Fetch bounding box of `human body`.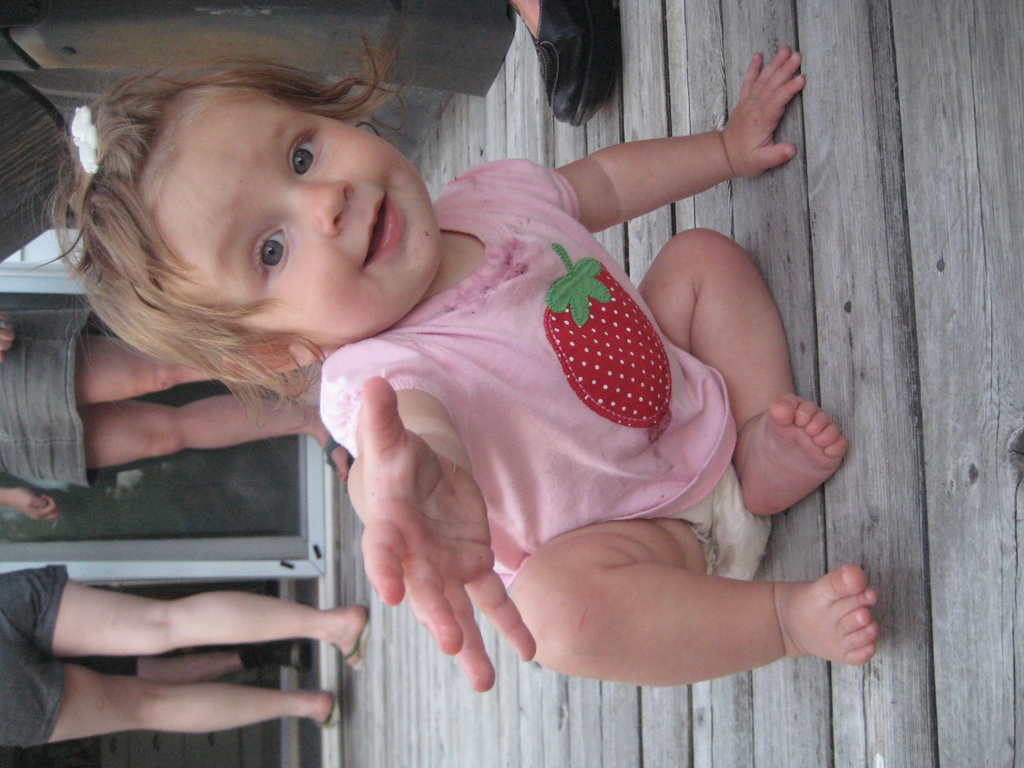
Bbox: BBox(0, 0, 630, 135).
